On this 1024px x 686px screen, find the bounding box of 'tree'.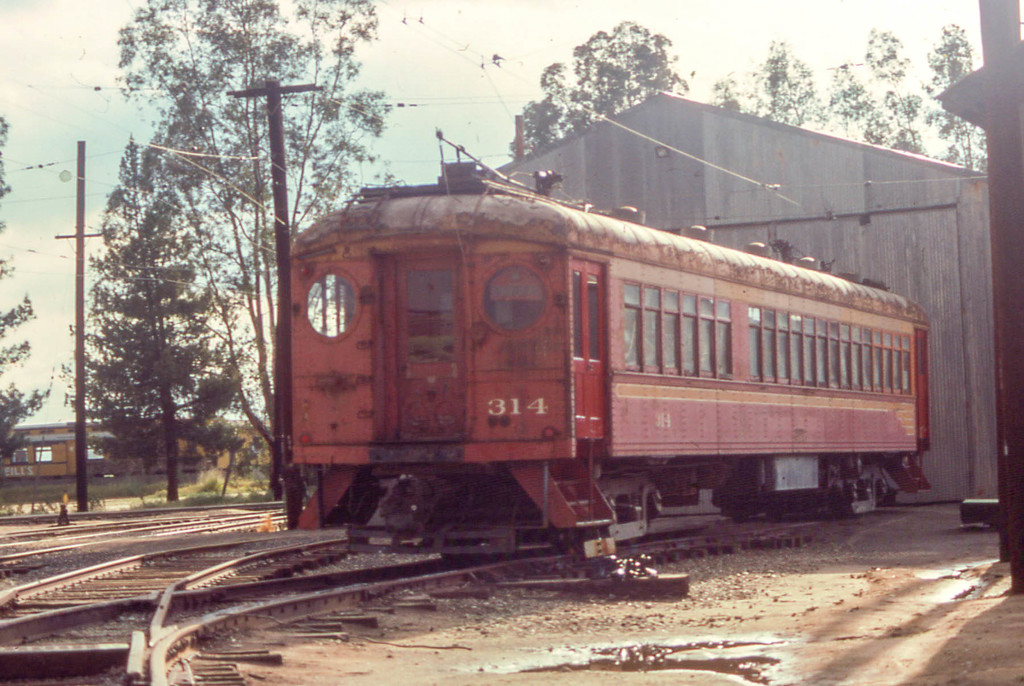
Bounding box: (926, 22, 991, 175).
